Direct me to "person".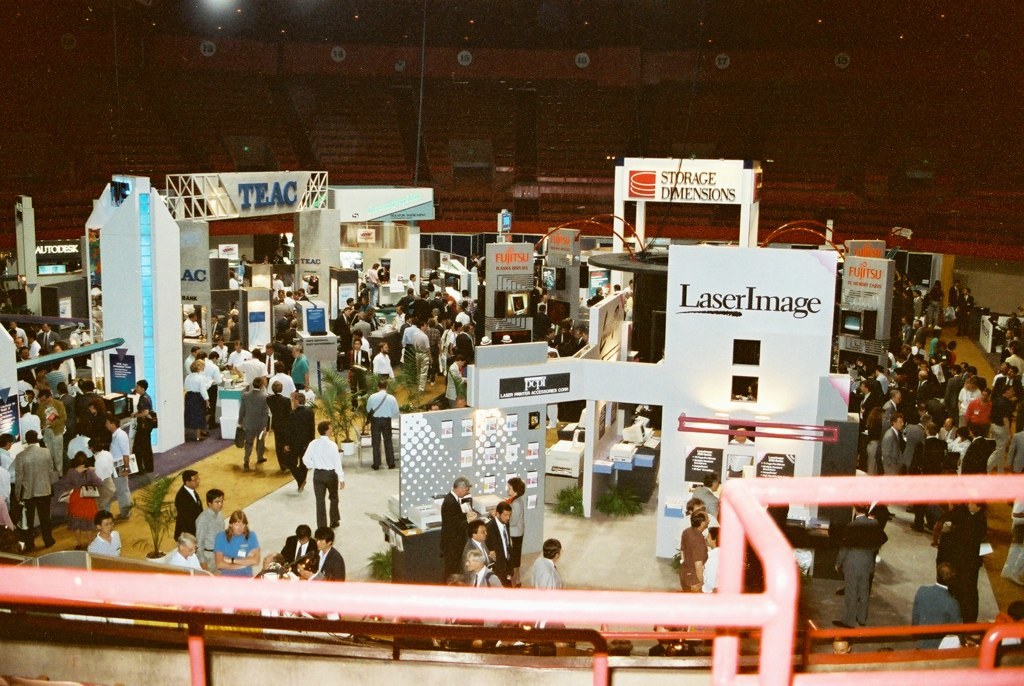
Direction: left=427, top=291, right=442, bottom=312.
